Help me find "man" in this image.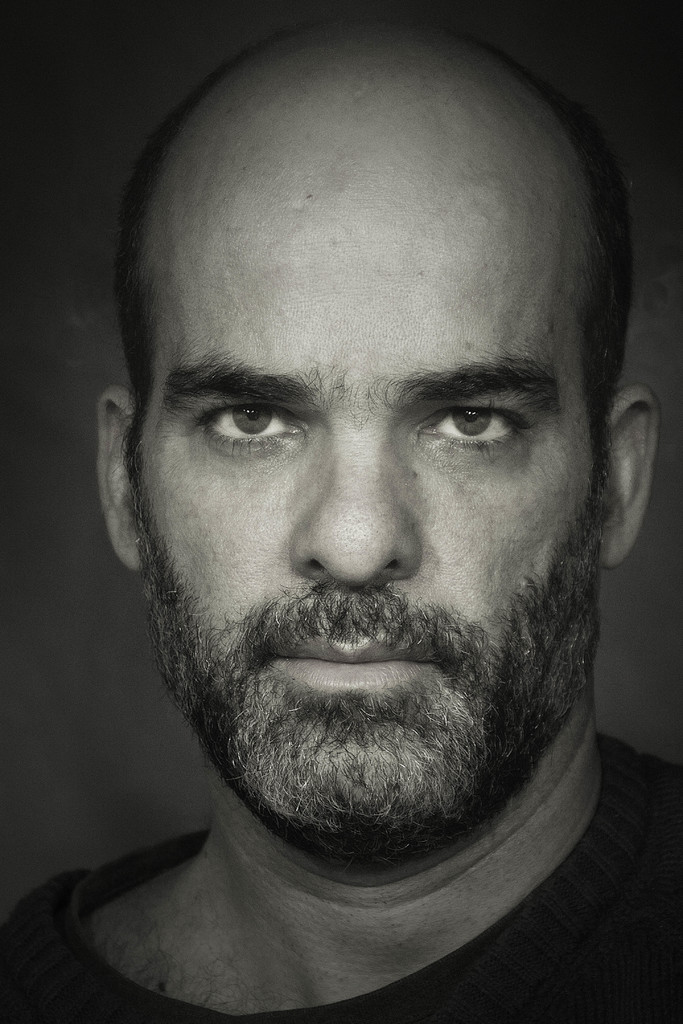
Found it: locate(0, 15, 682, 1023).
